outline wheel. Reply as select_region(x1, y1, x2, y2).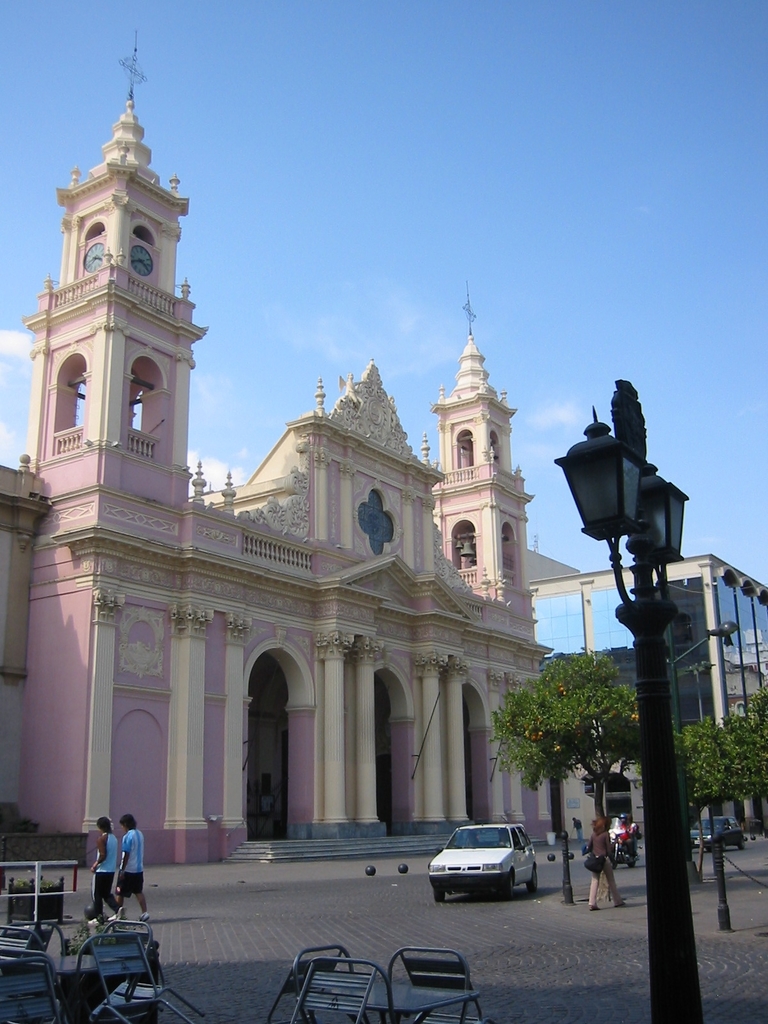
select_region(627, 861, 639, 870).
